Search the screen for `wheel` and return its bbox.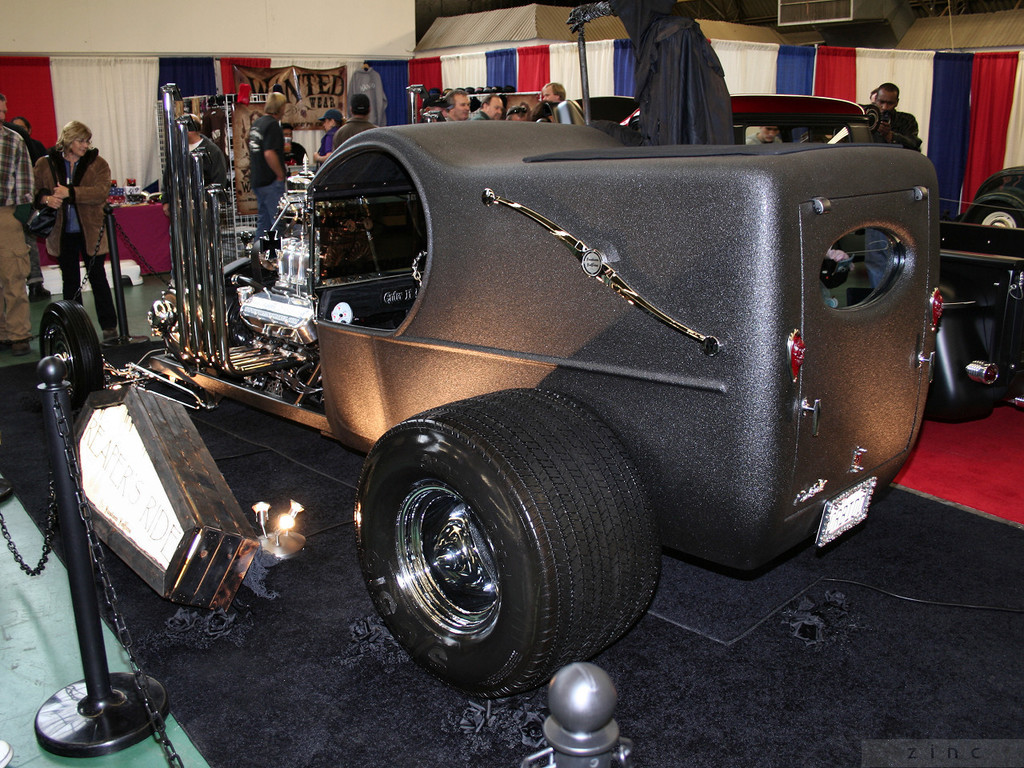
Found: (left=350, top=386, right=654, bottom=698).
